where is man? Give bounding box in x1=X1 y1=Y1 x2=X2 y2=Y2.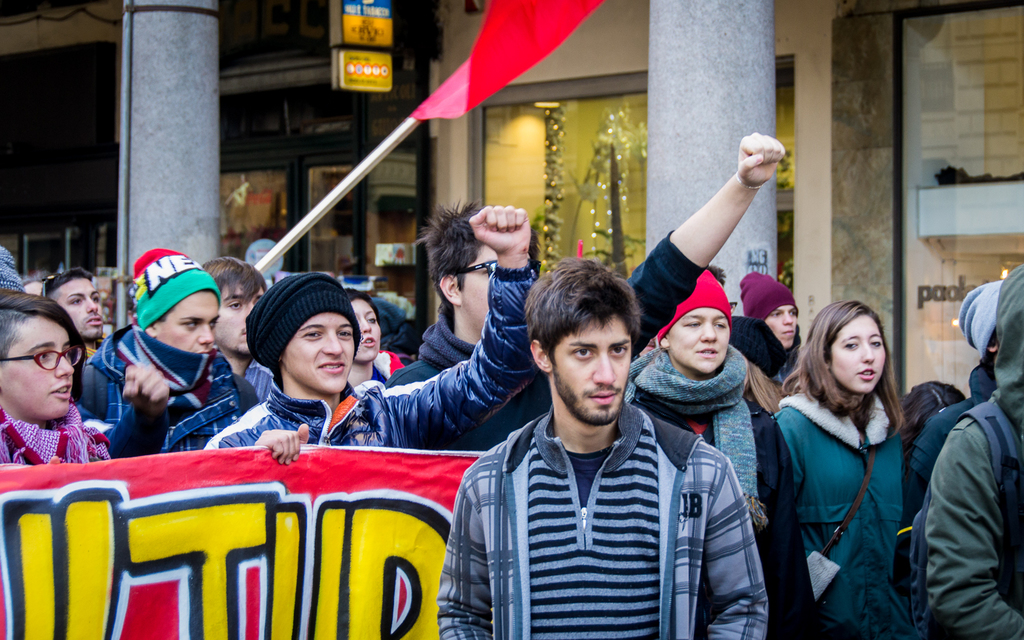
x1=736 y1=267 x2=797 y2=388.
